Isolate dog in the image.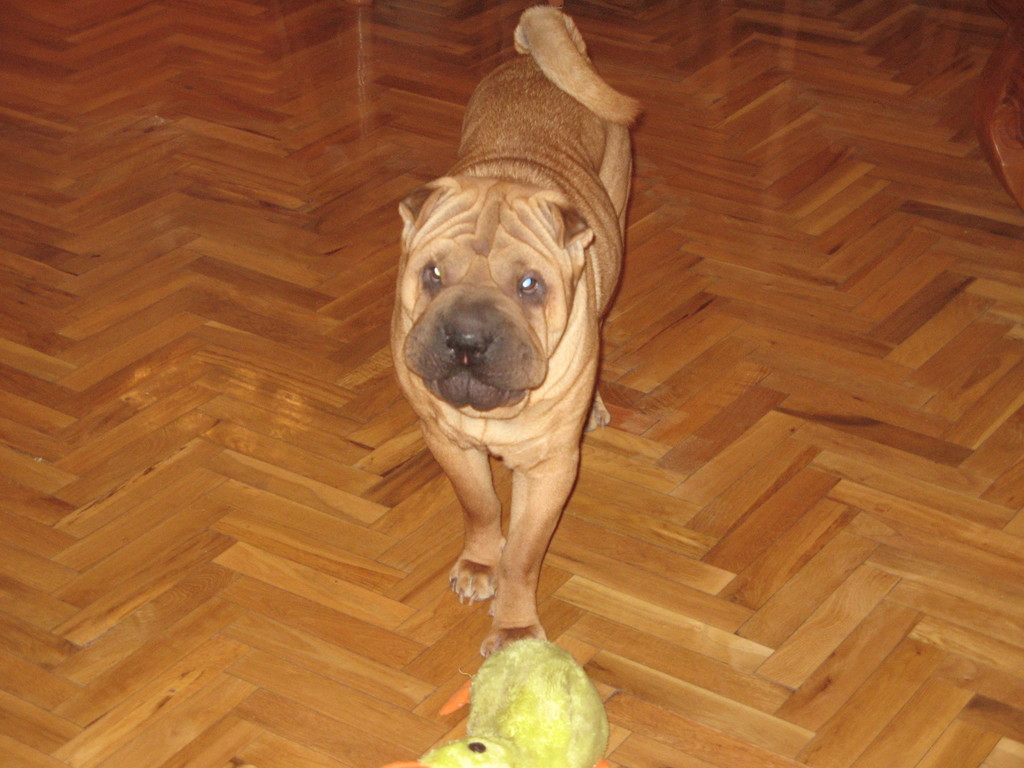
Isolated region: <box>396,3,653,650</box>.
